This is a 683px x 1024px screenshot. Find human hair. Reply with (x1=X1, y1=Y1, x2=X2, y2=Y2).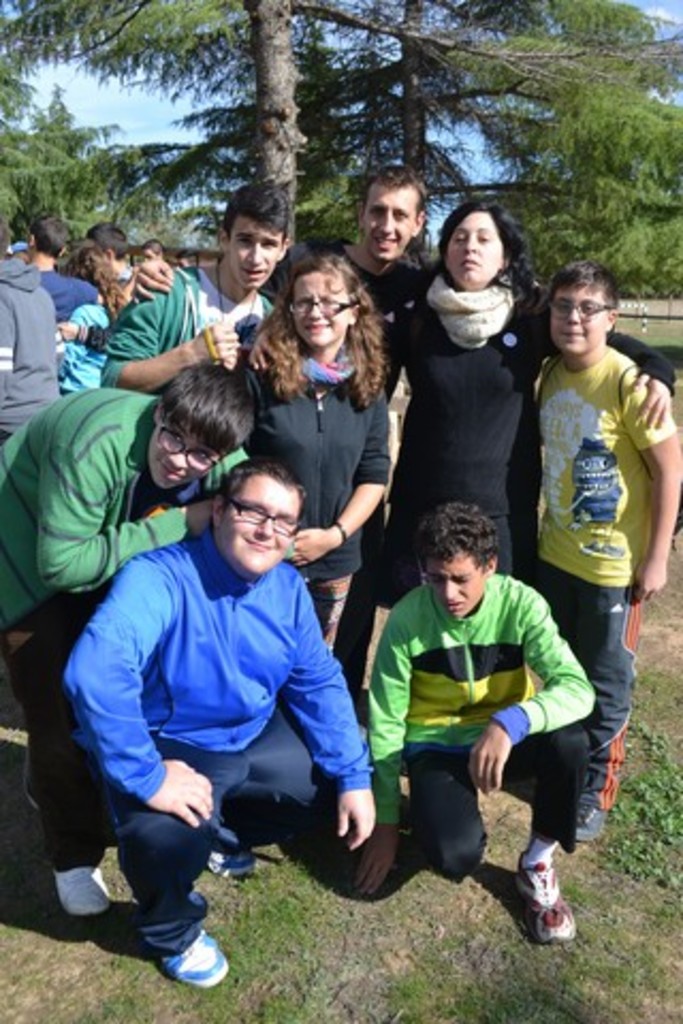
(x1=58, y1=250, x2=143, y2=324).
